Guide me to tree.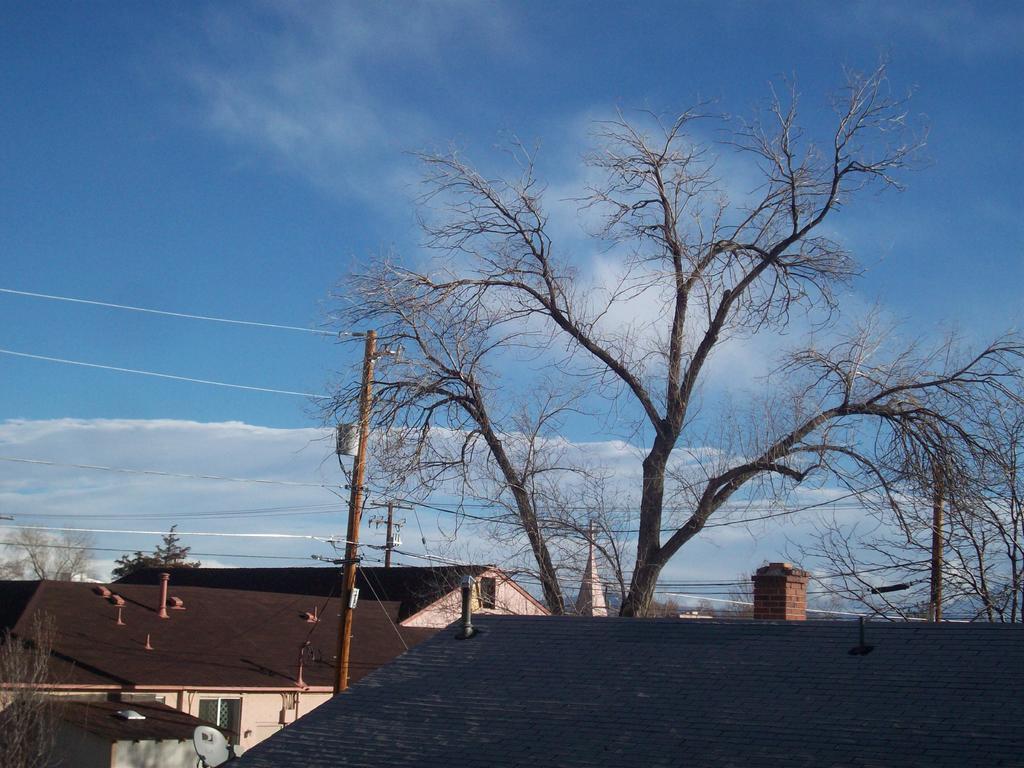
Guidance: x1=121, y1=516, x2=200, y2=600.
